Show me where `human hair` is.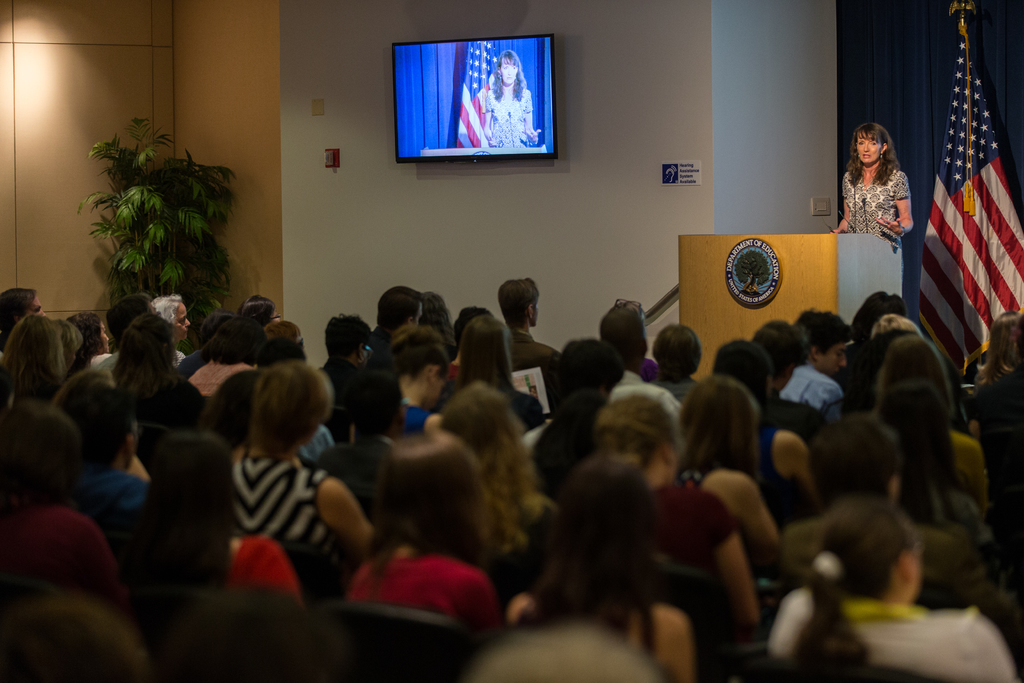
`human hair` is at 56:365:111:409.
